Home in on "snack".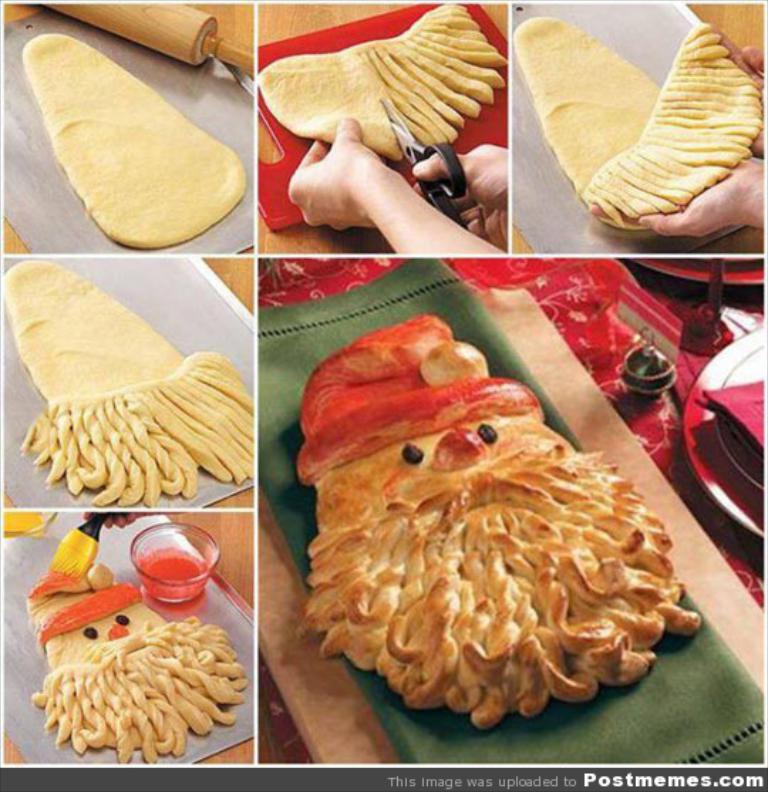
Homed in at bbox=(0, 253, 247, 509).
